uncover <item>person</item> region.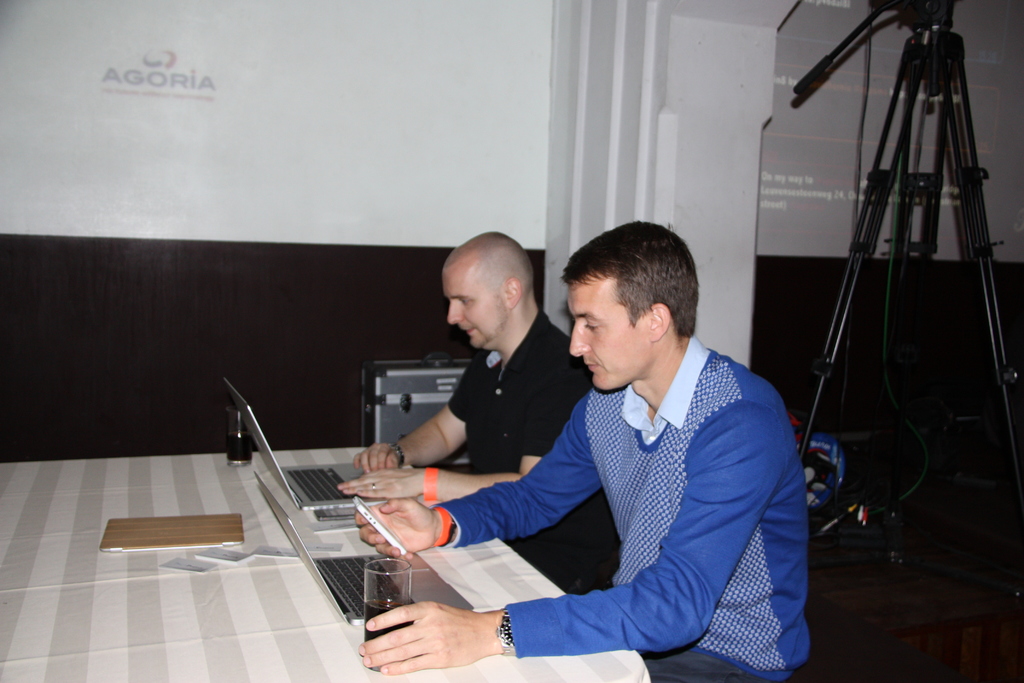
Uncovered: region(354, 219, 813, 682).
